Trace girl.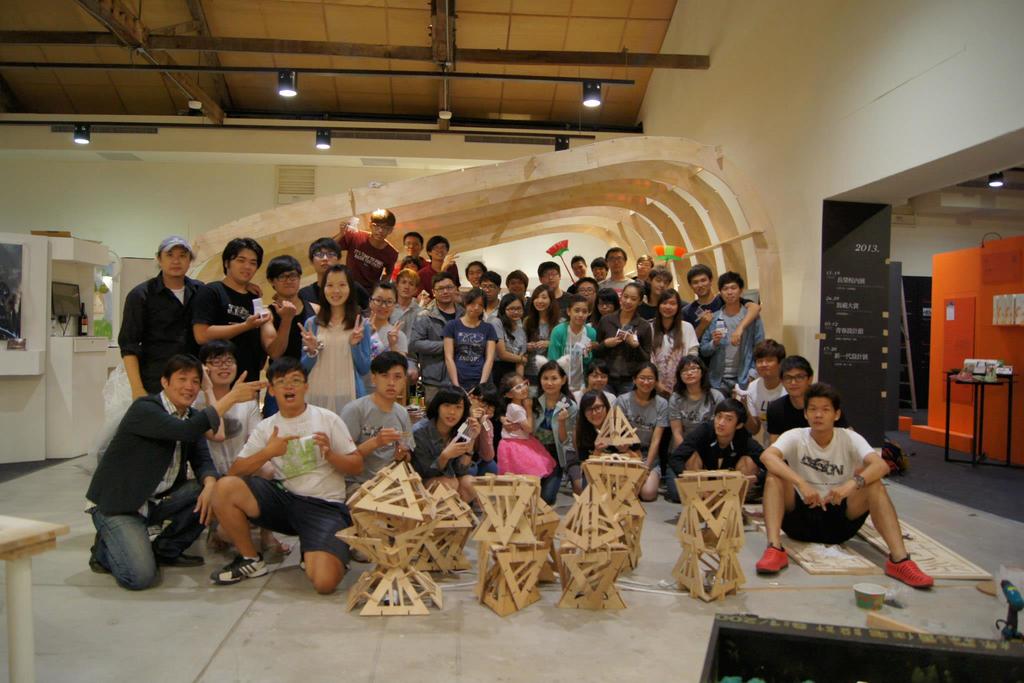
Traced to (440,287,496,390).
